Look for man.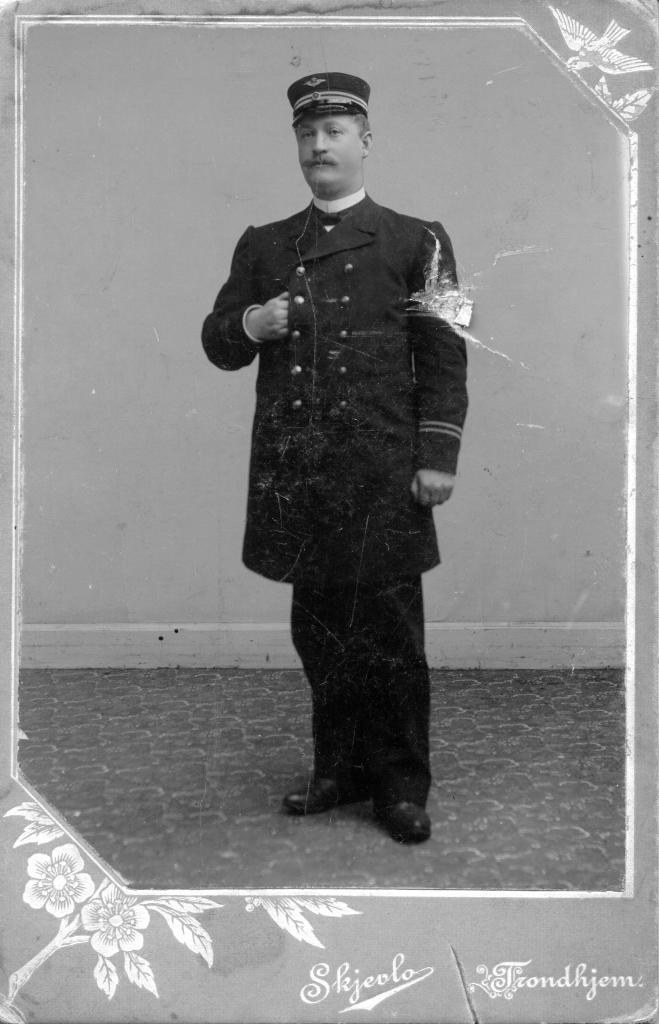
Found: locate(193, 66, 471, 852).
